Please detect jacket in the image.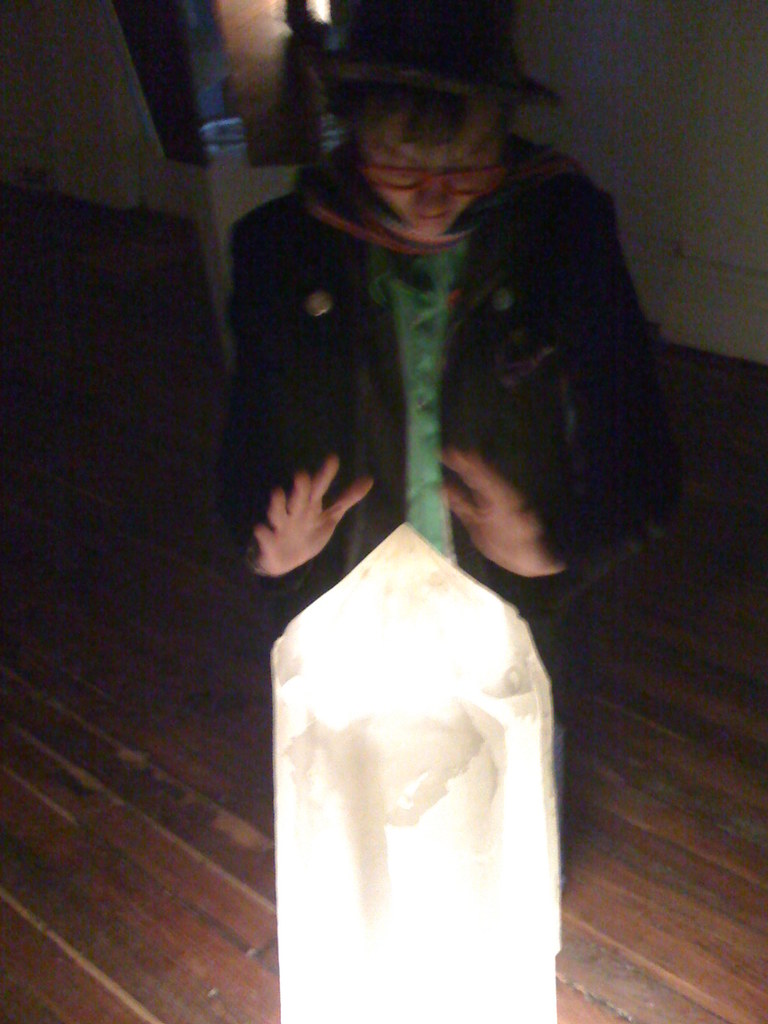
[223, 152, 664, 650].
